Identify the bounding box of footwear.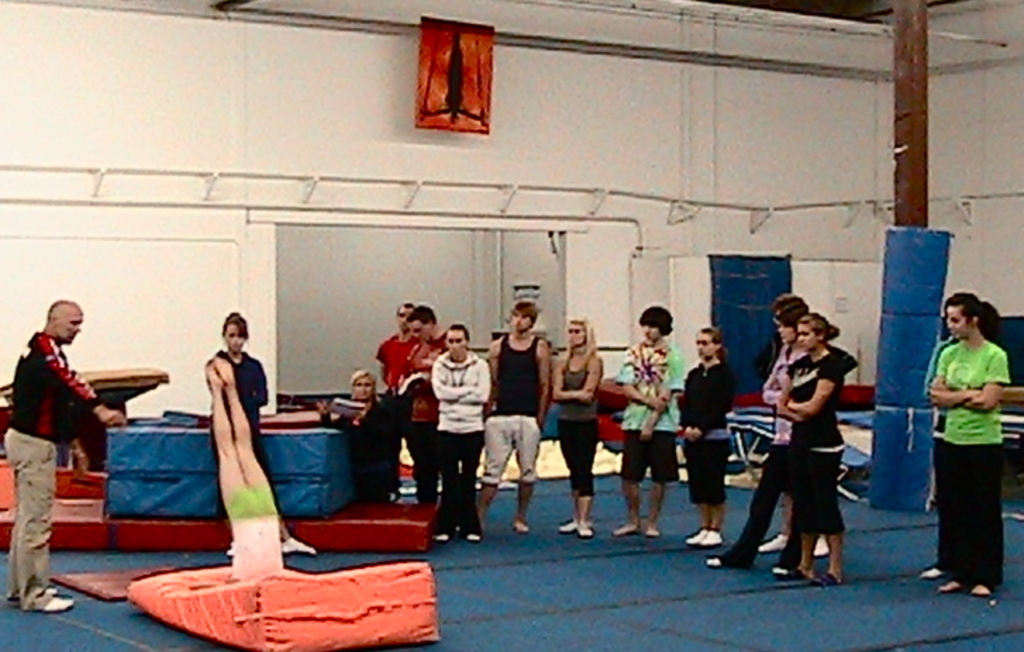
left=17, top=584, right=55, bottom=603.
